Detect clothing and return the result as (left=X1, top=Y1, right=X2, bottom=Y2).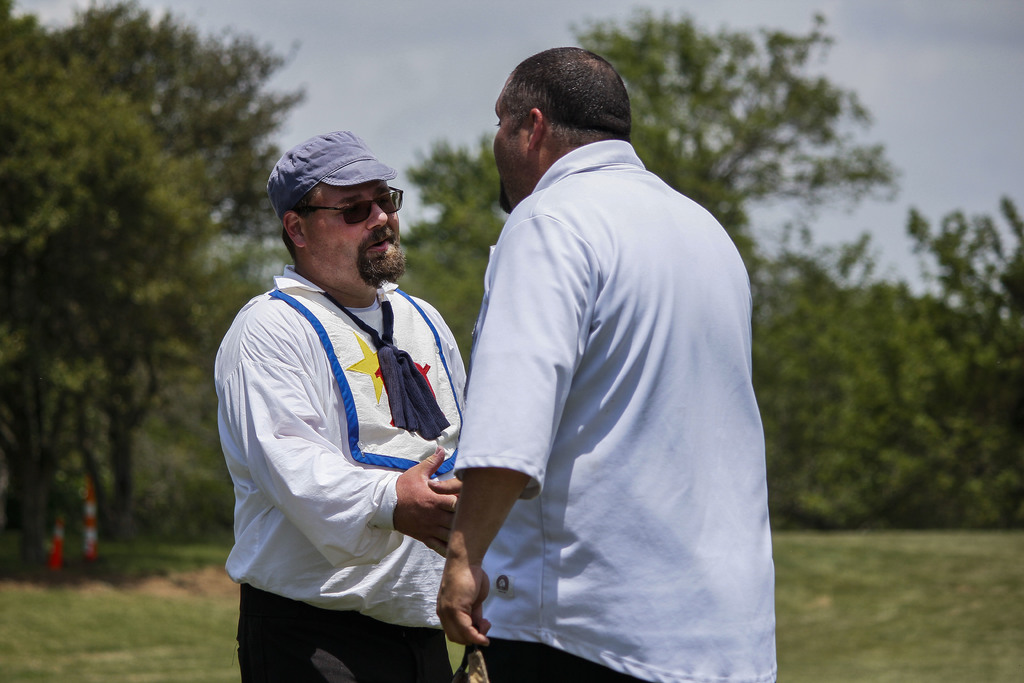
(left=221, top=265, right=466, bottom=632).
